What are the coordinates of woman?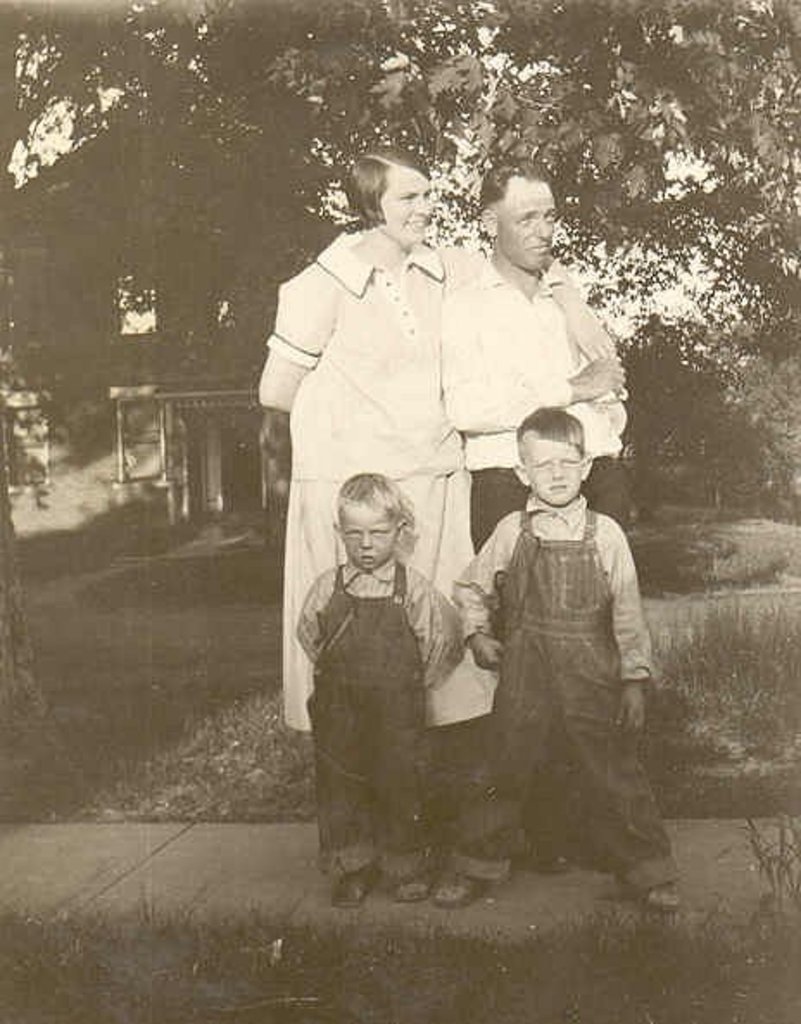
(x1=254, y1=135, x2=492, y2=834).
